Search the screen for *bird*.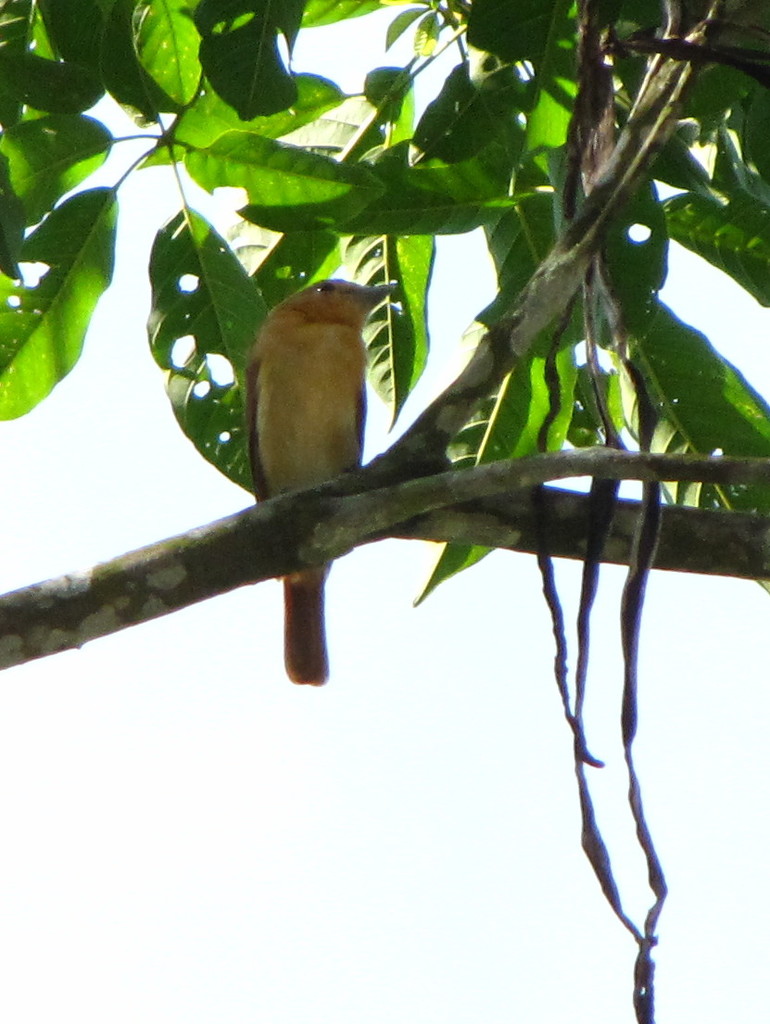
Found at <bbox>224, 272, 412, 652</bbox>.
